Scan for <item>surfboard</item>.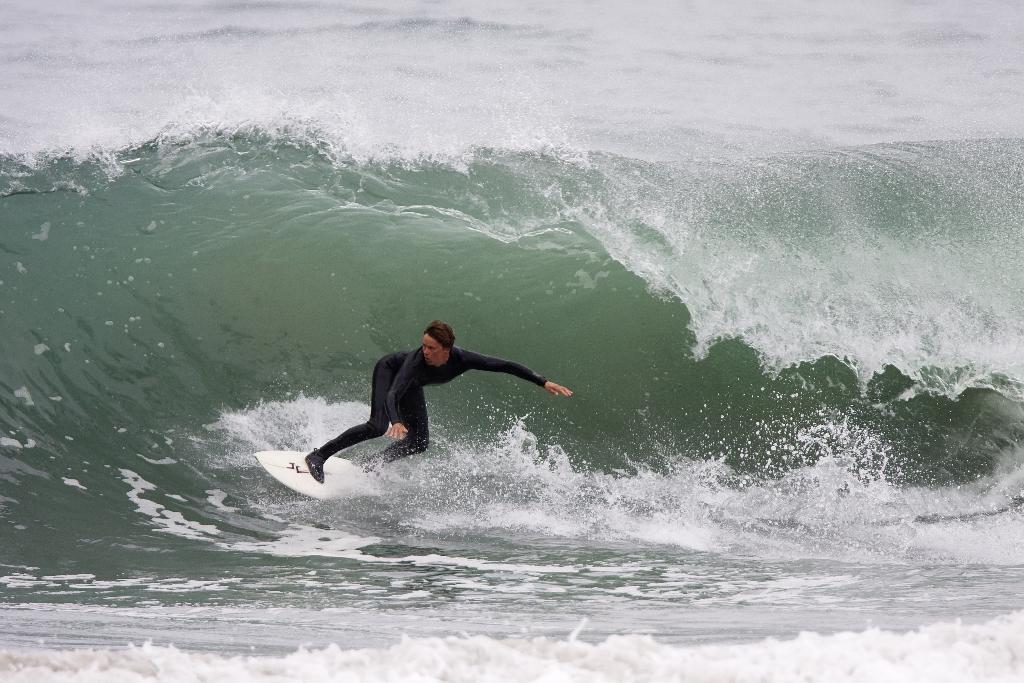
Scan result: [x1=253, y1=453, x2=383, y2=499].
